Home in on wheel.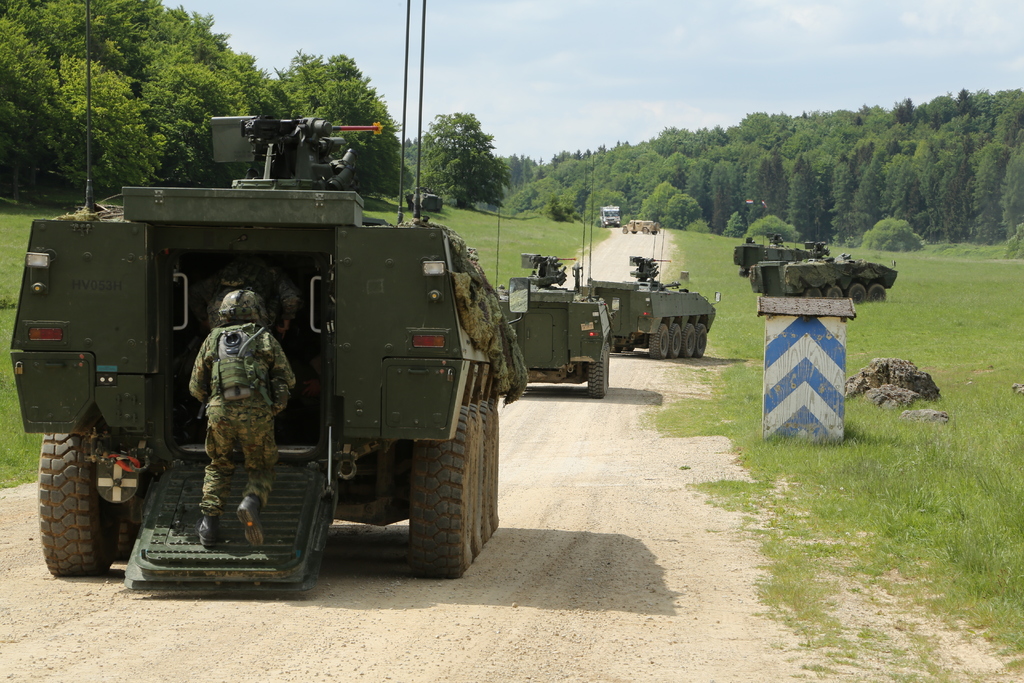
Homed in at Rect(36, 427, 113, 587).
